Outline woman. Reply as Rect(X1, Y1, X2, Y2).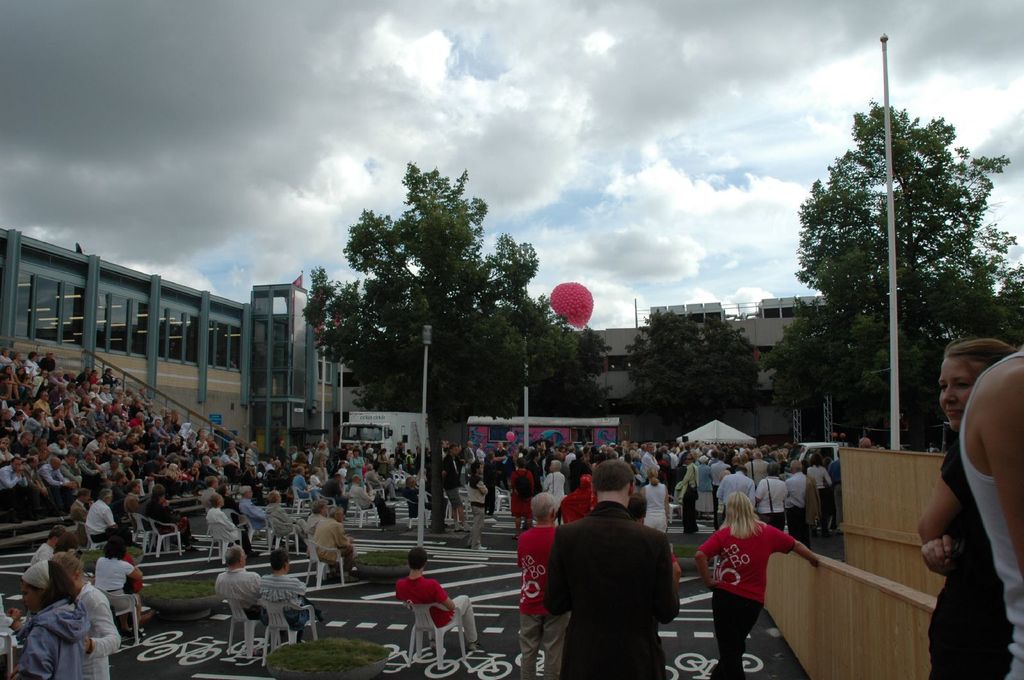
Rect(275, 437, 289, 470).
